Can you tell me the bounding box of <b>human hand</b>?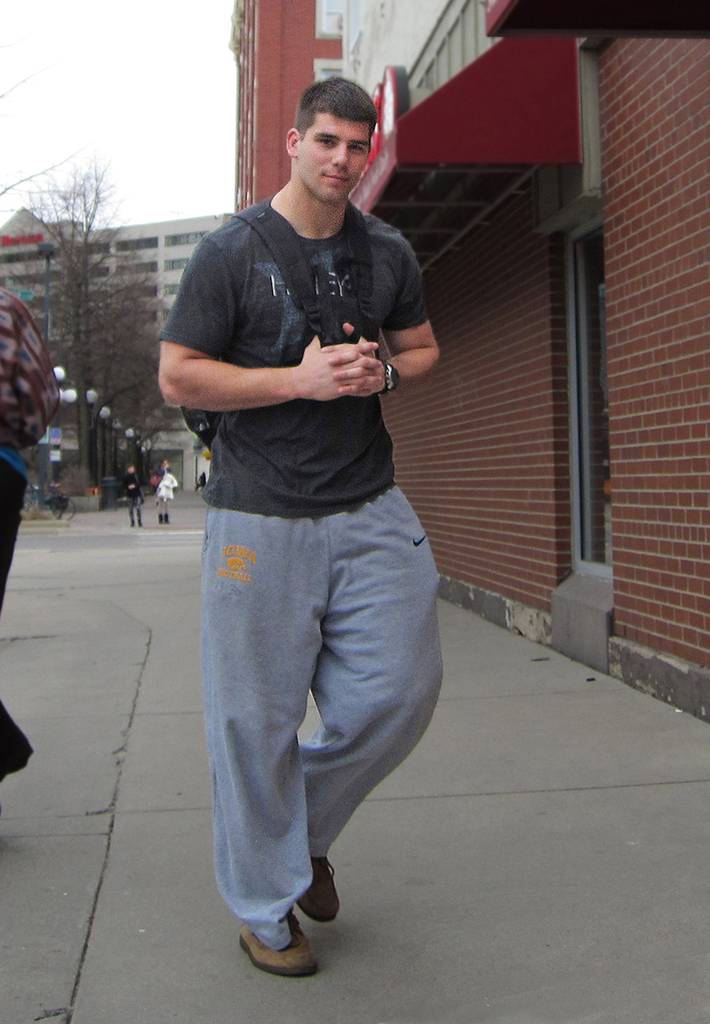
region(321, 337, 389, 403).
